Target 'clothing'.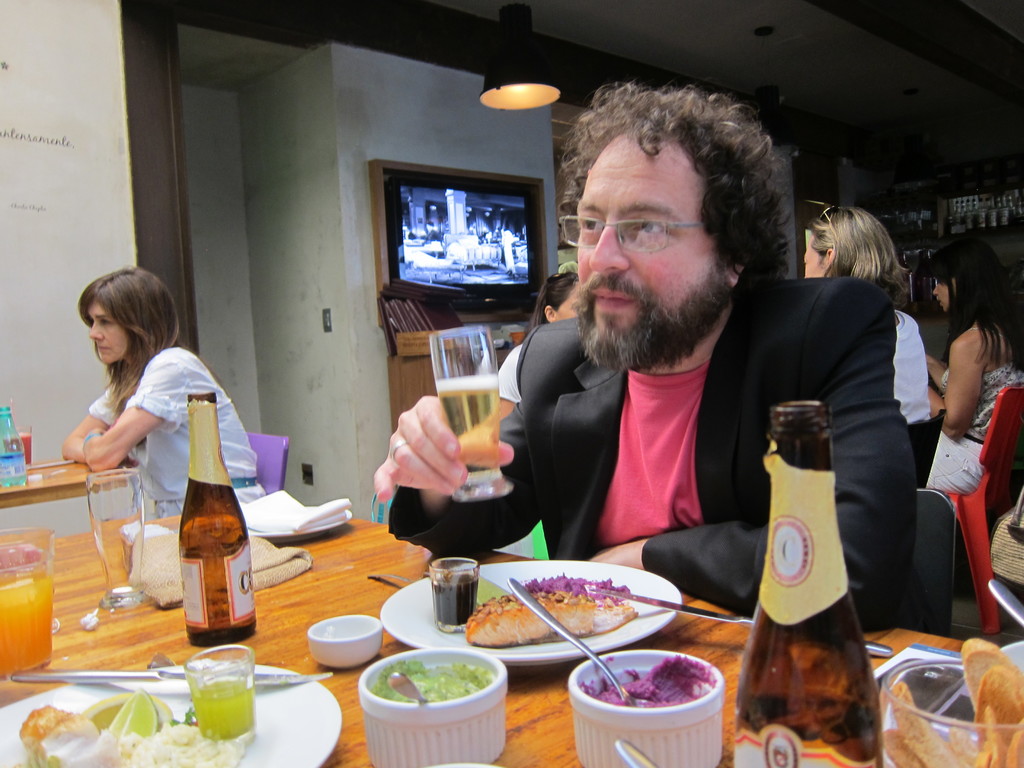
Target region: 493, 339, 525, 404.
